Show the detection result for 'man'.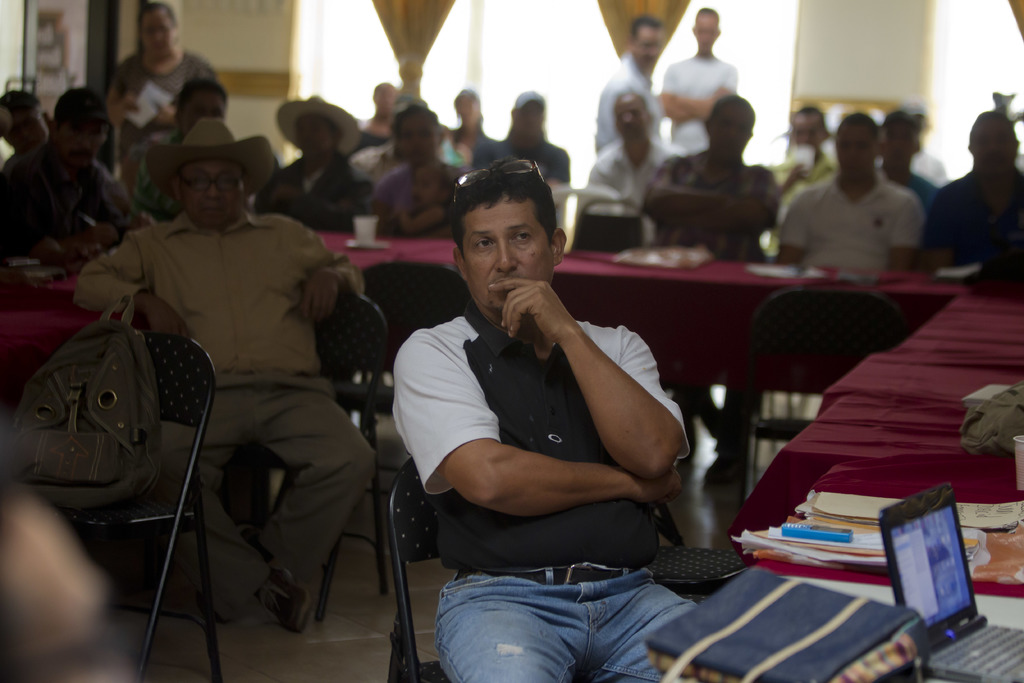
0/90/56/174.
